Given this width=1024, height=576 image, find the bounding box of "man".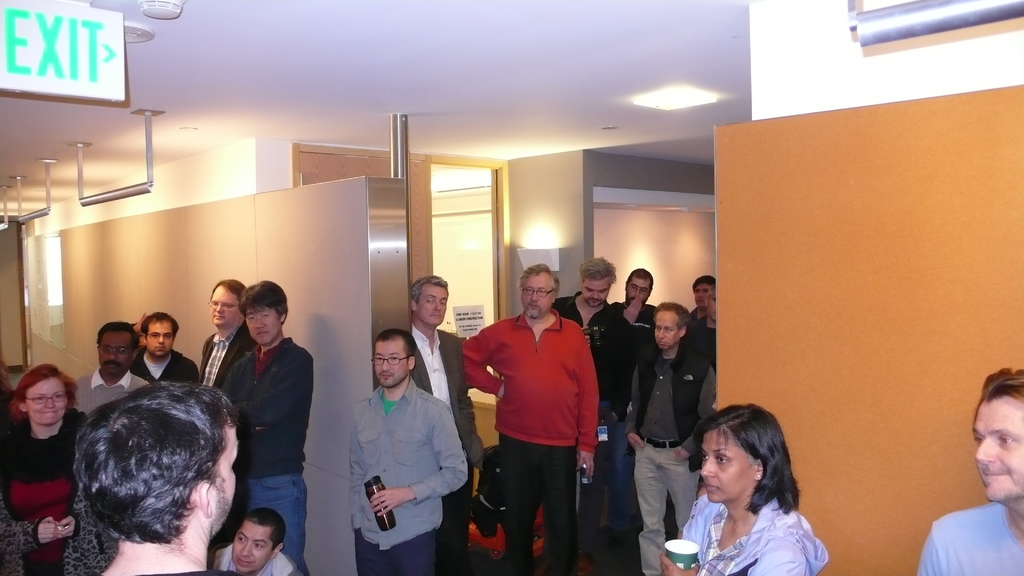
[908, 364, 1020, 575].
